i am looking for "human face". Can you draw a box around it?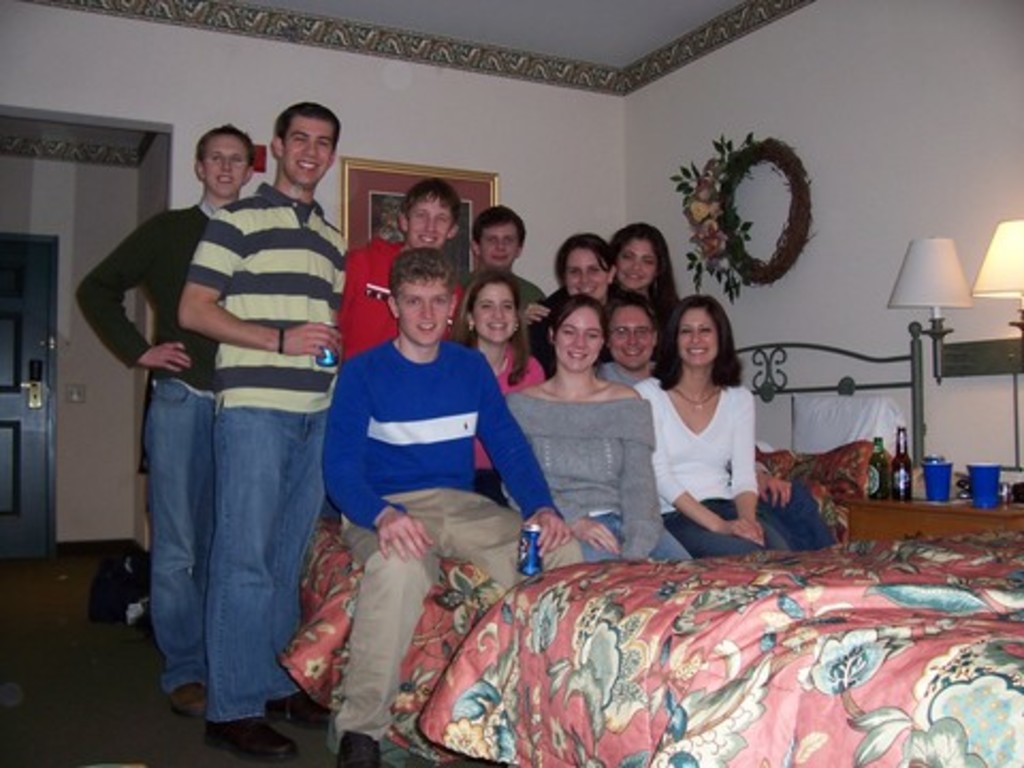
Sure, the bounding box is x1=207 y1=137 x2=250 y2=194.
